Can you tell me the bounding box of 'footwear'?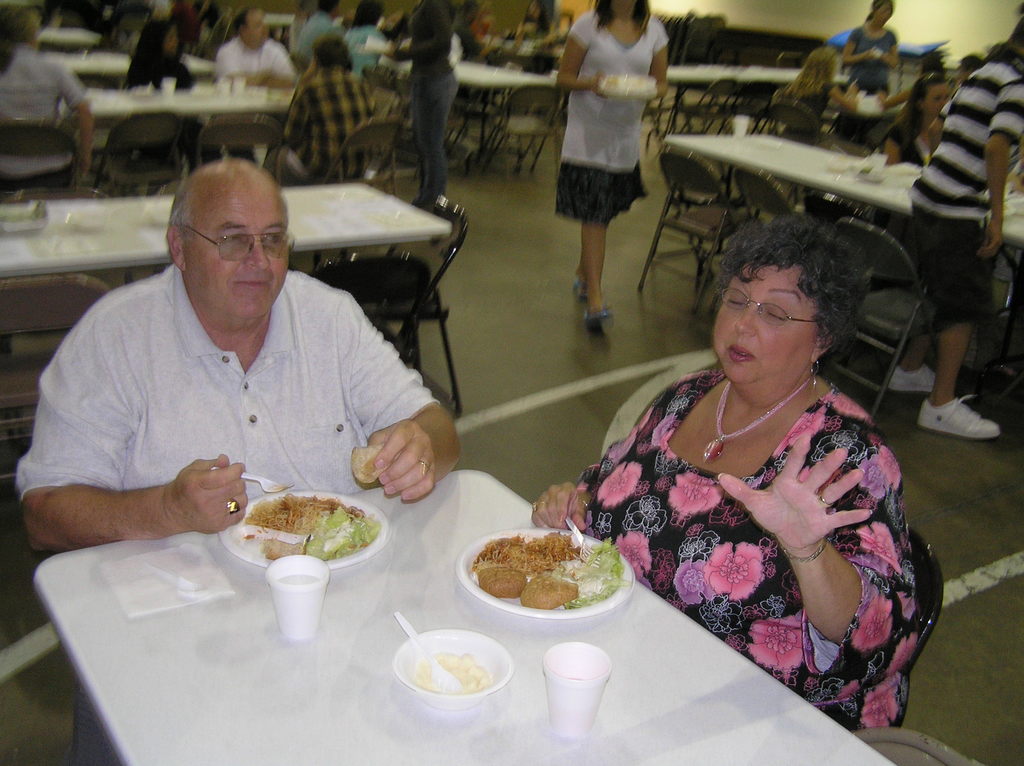
bbox=[575, 279, 595, 301].
